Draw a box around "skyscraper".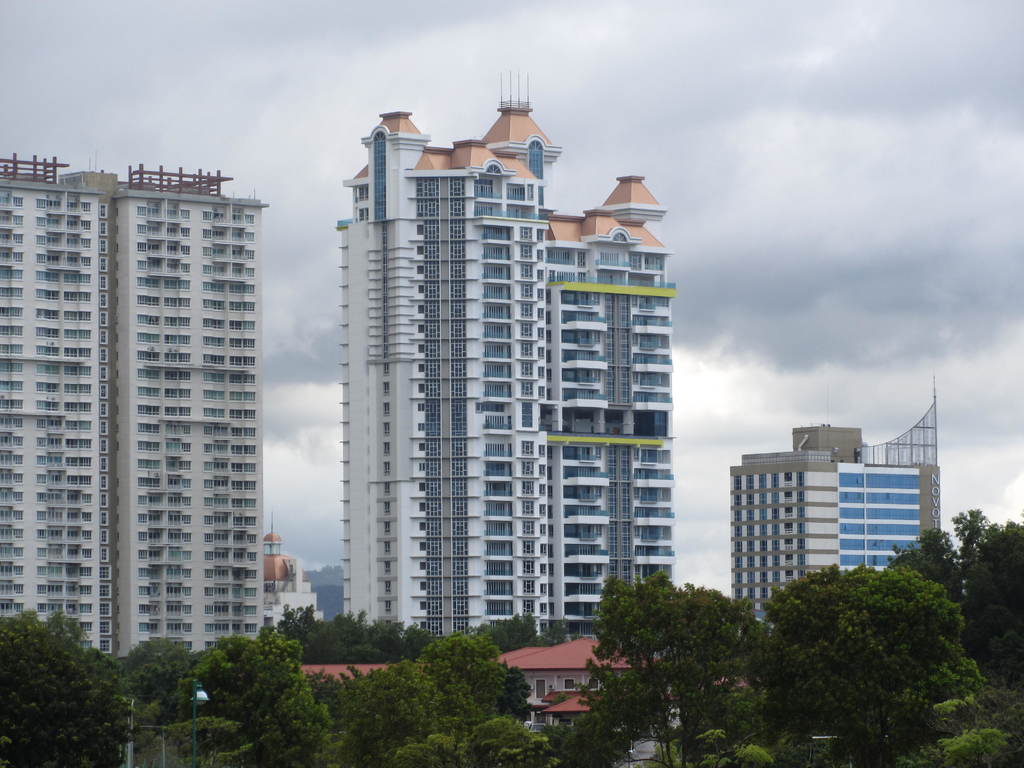
locate(562, 166, 682, 643).
